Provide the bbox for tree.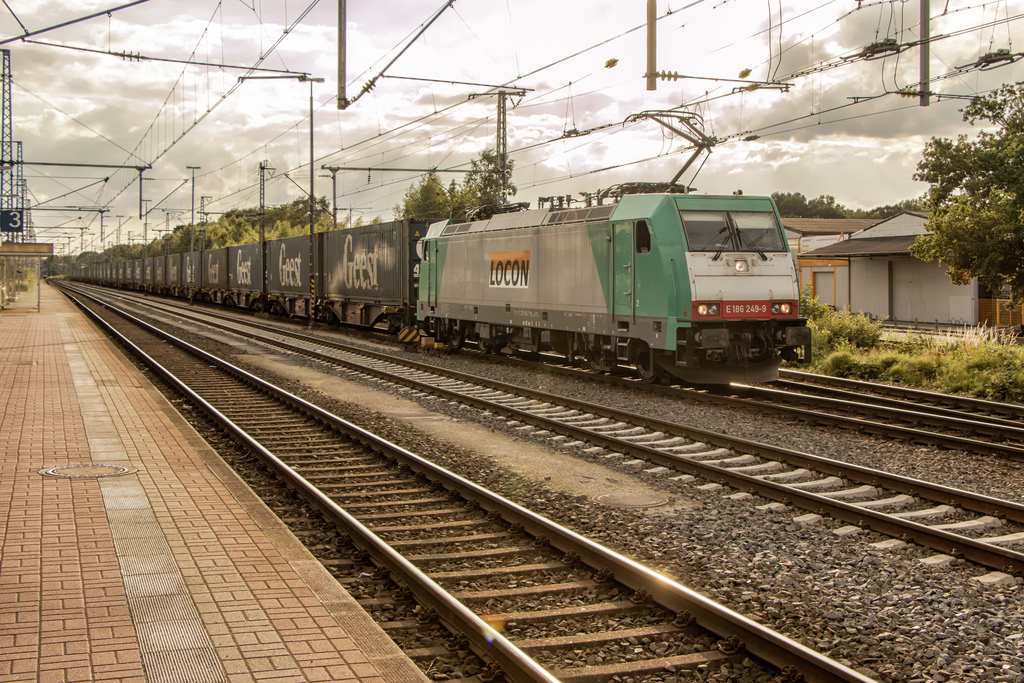
rect(392, 164, 458, 225).
